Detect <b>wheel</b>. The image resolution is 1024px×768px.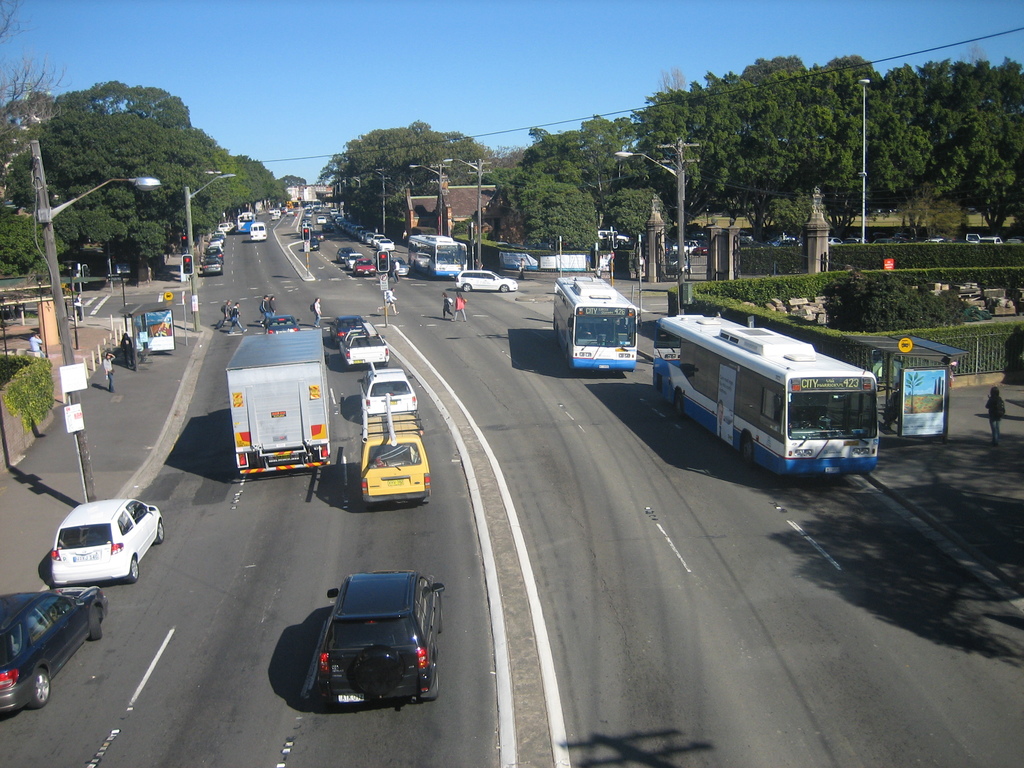
91 604 100 637.
